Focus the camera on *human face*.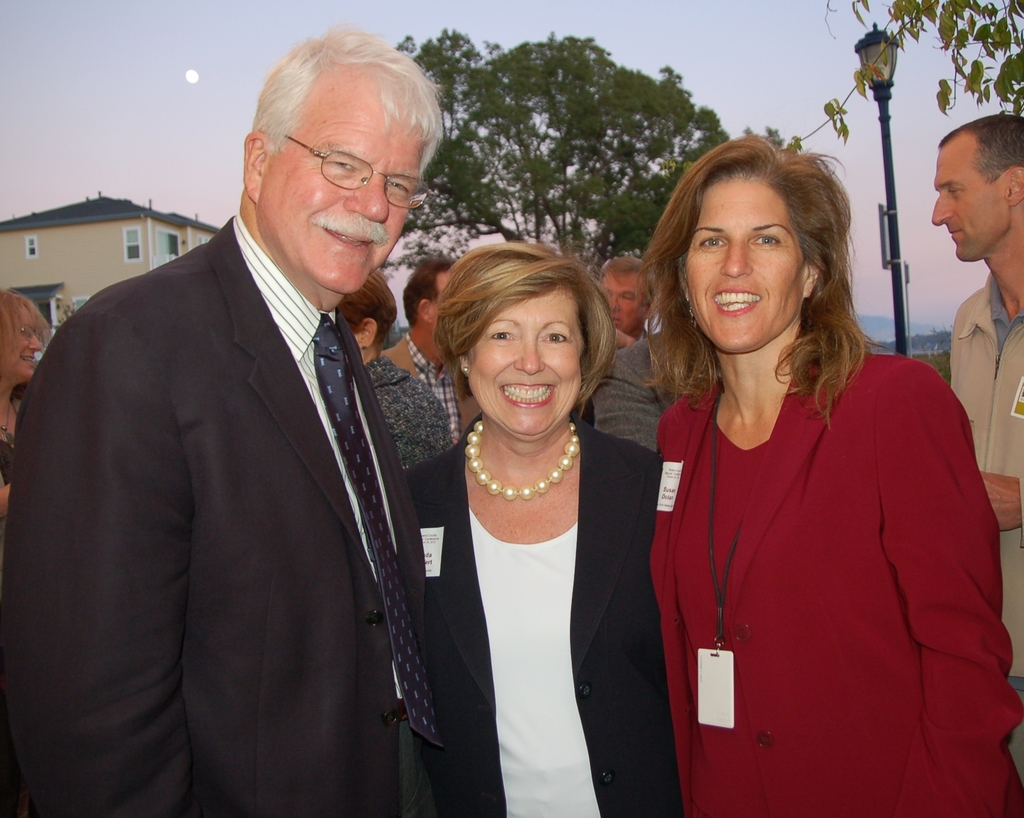
Focus region: (0, 306, 41, 389).
